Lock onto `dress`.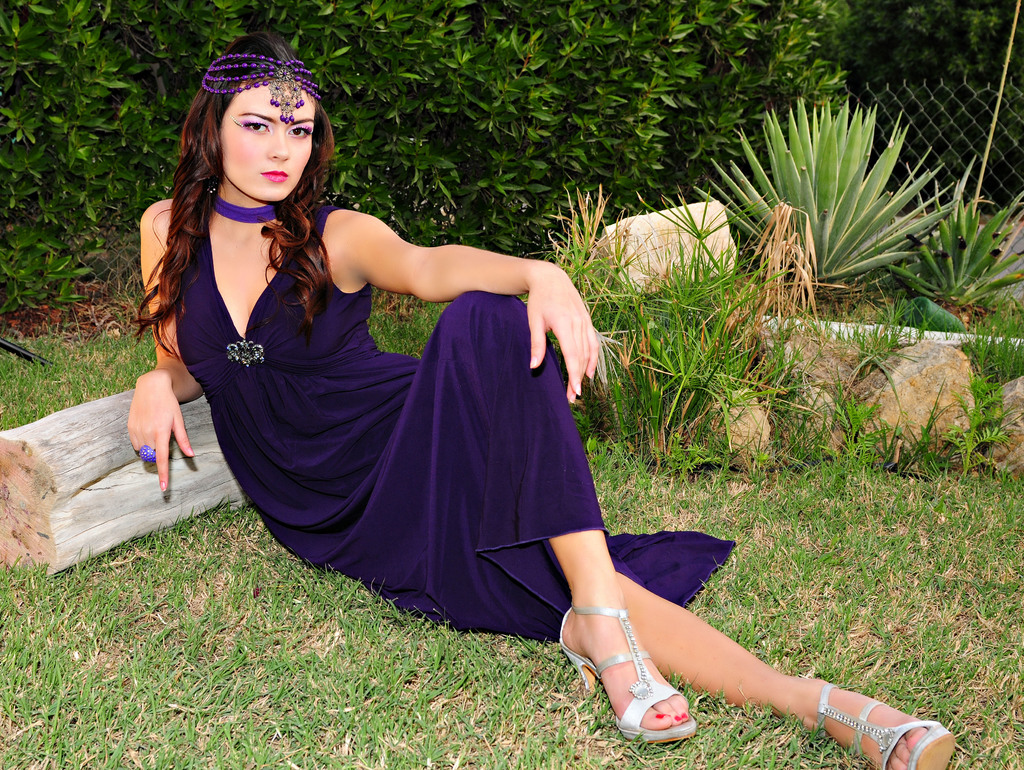
Locked: l=172, t=200, r=737, b=635.
